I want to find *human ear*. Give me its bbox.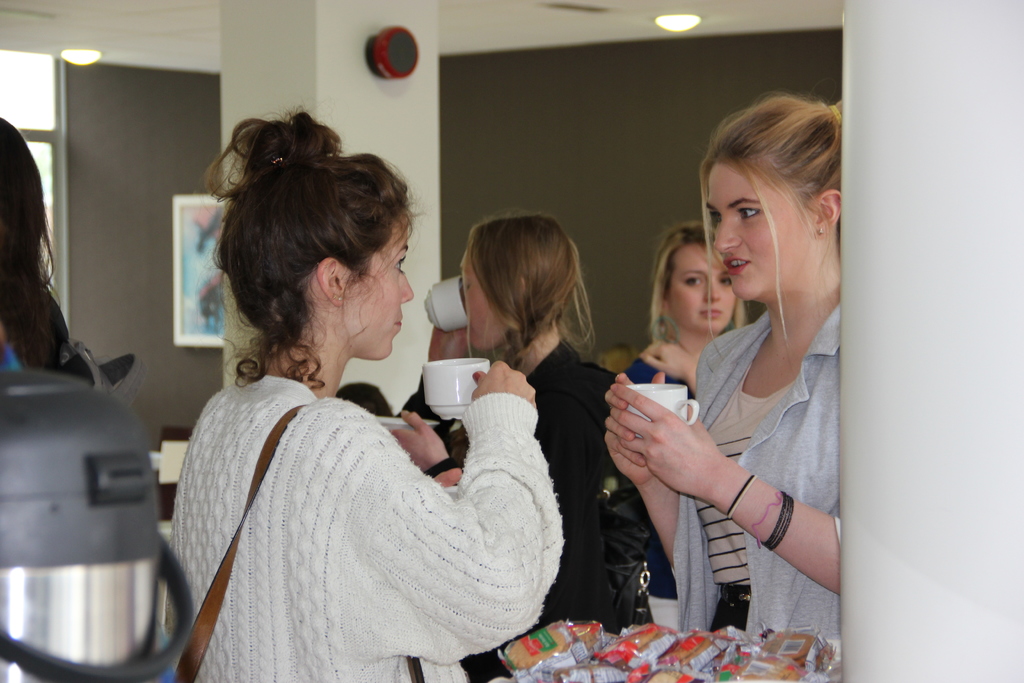
[x1=319, y1=255, x2=348, y2=308].
